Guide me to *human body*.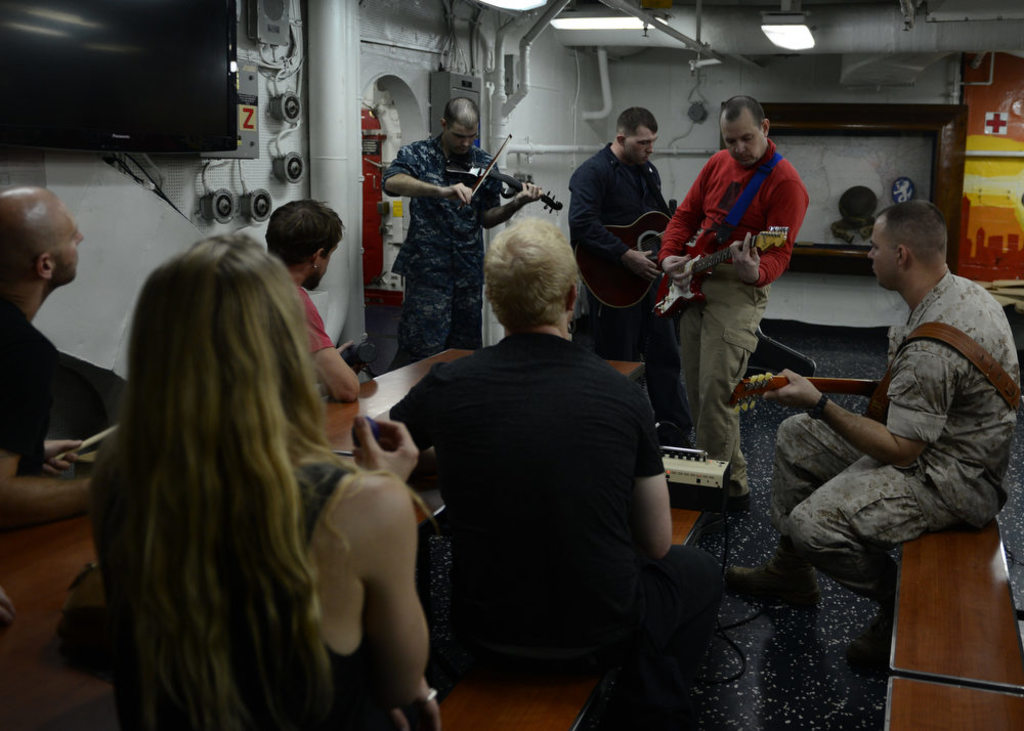
Guidance: x1=378 y1=129 x2=542 y2=362.
